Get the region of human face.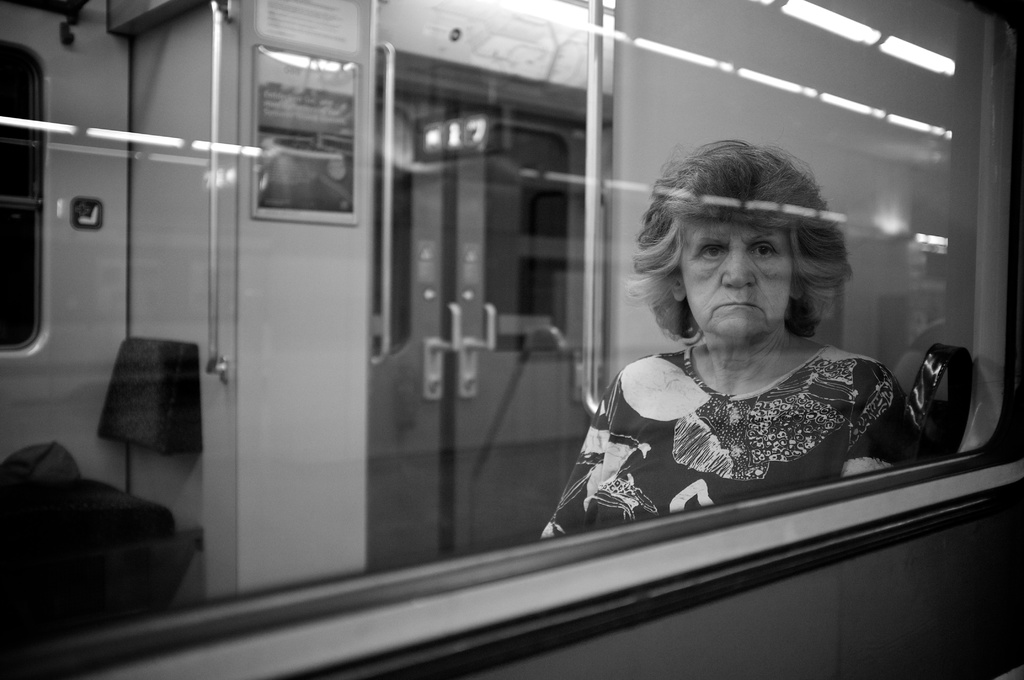
[x1=680, y1=222, x2=794, y2=340].
